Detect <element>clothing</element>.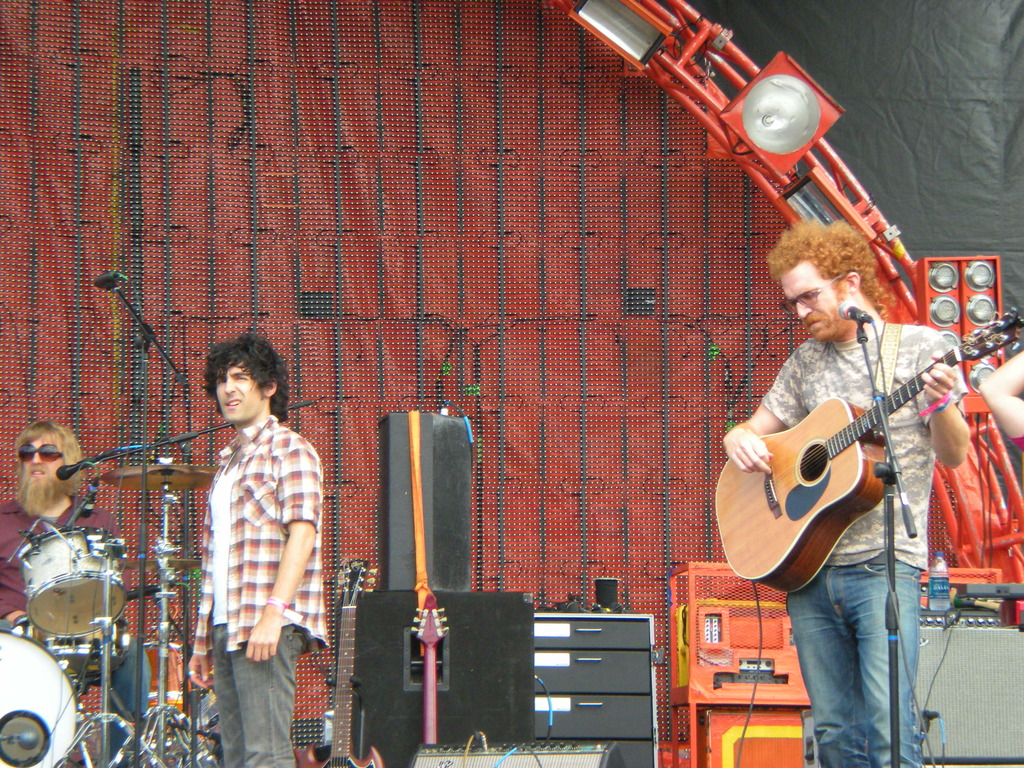
Detected at <bbox>0, 495, 157, 767</bbox>.
